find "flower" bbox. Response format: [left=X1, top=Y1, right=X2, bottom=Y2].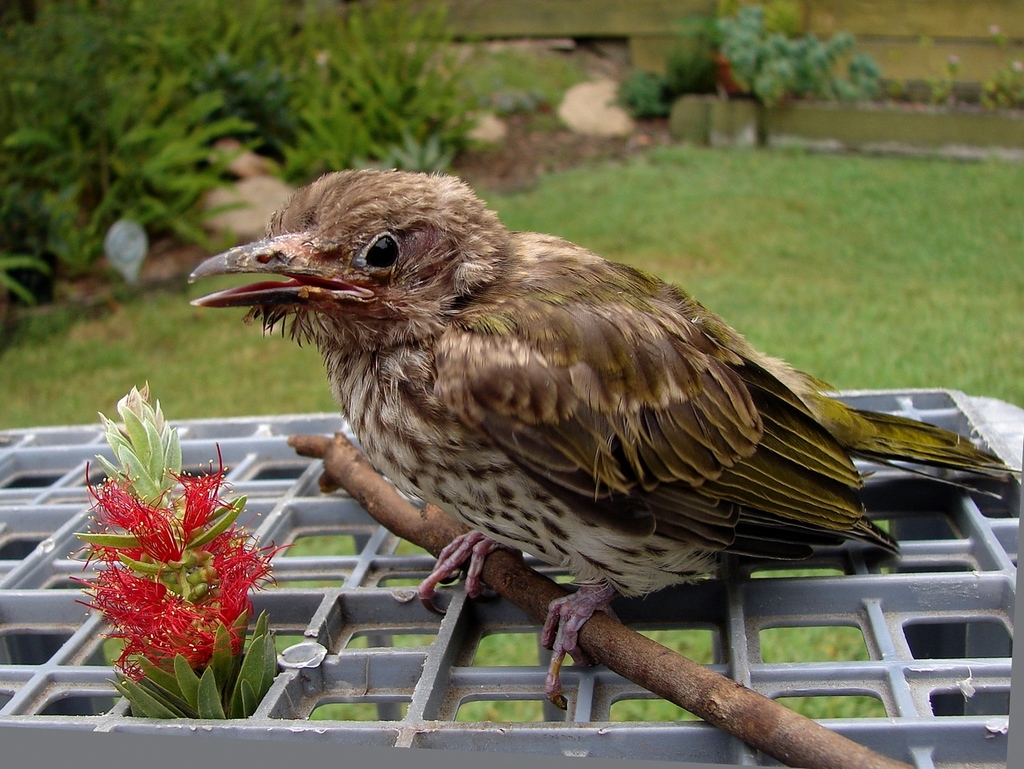
[left=54, top=466, right=280, bottom=668].
